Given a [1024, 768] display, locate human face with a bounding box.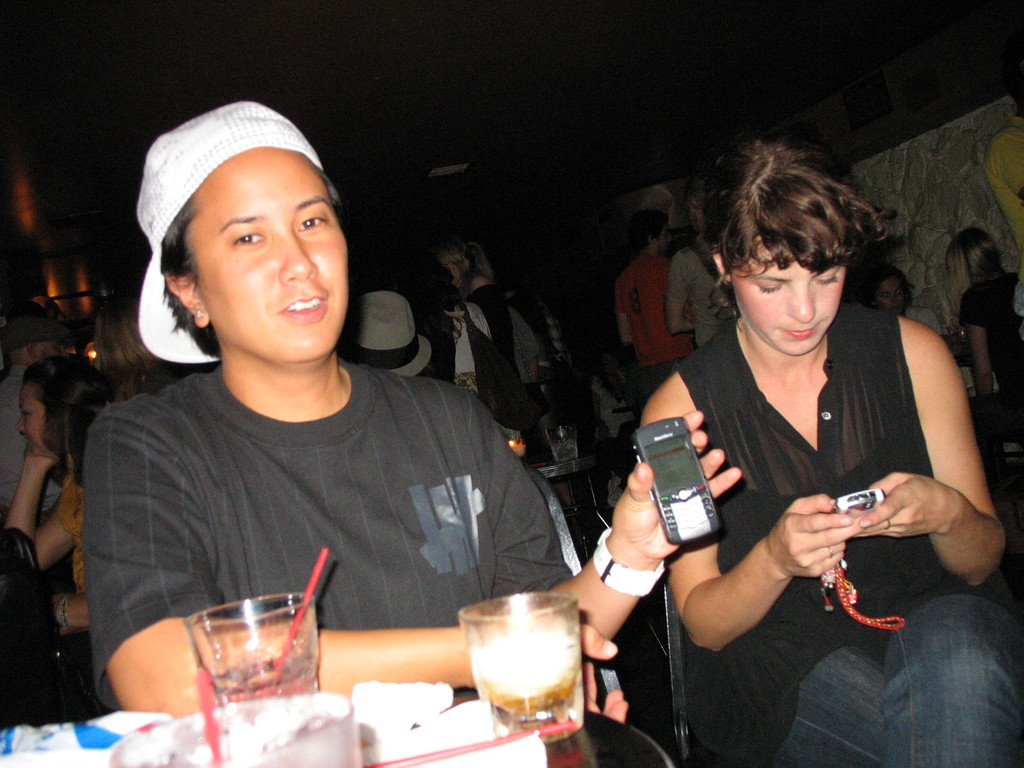
Located: {"x1": 12, "y1": 383, "x2": 49, "y2": 454}.
